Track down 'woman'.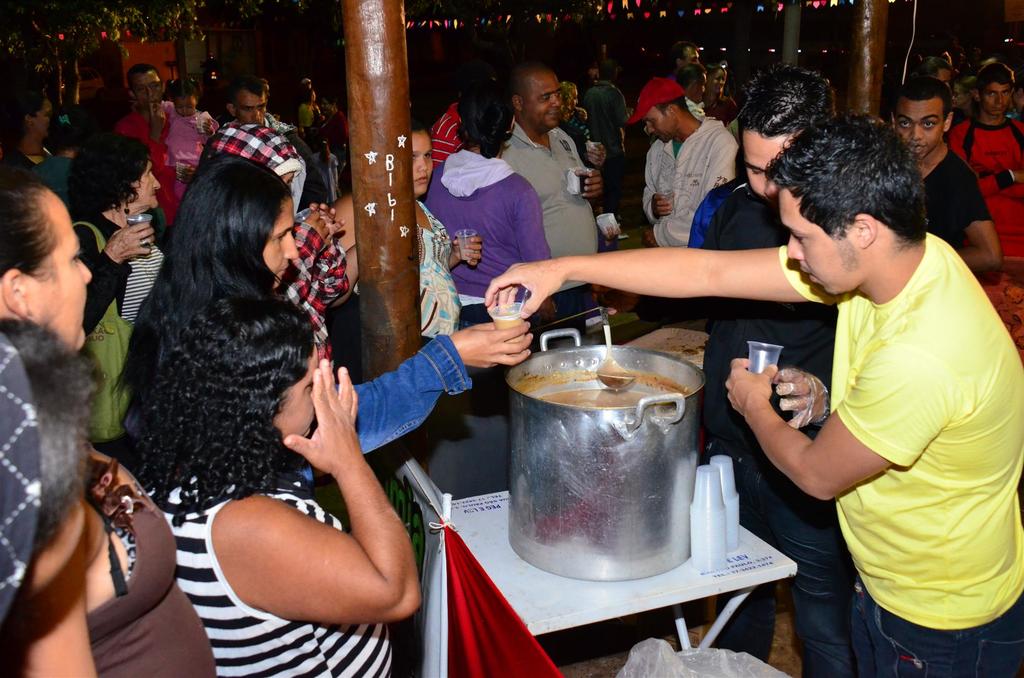
Tracked to [left=120, top=153, right=534, bottom=489].
